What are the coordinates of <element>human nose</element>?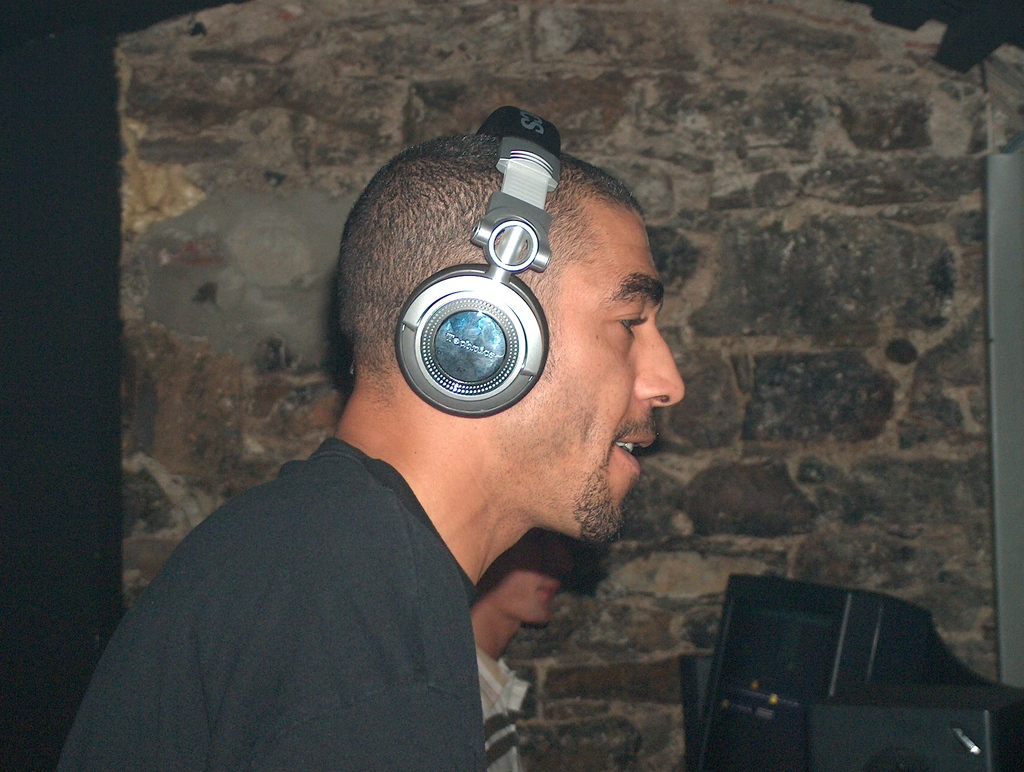
region(629, 316, 689, 418).
